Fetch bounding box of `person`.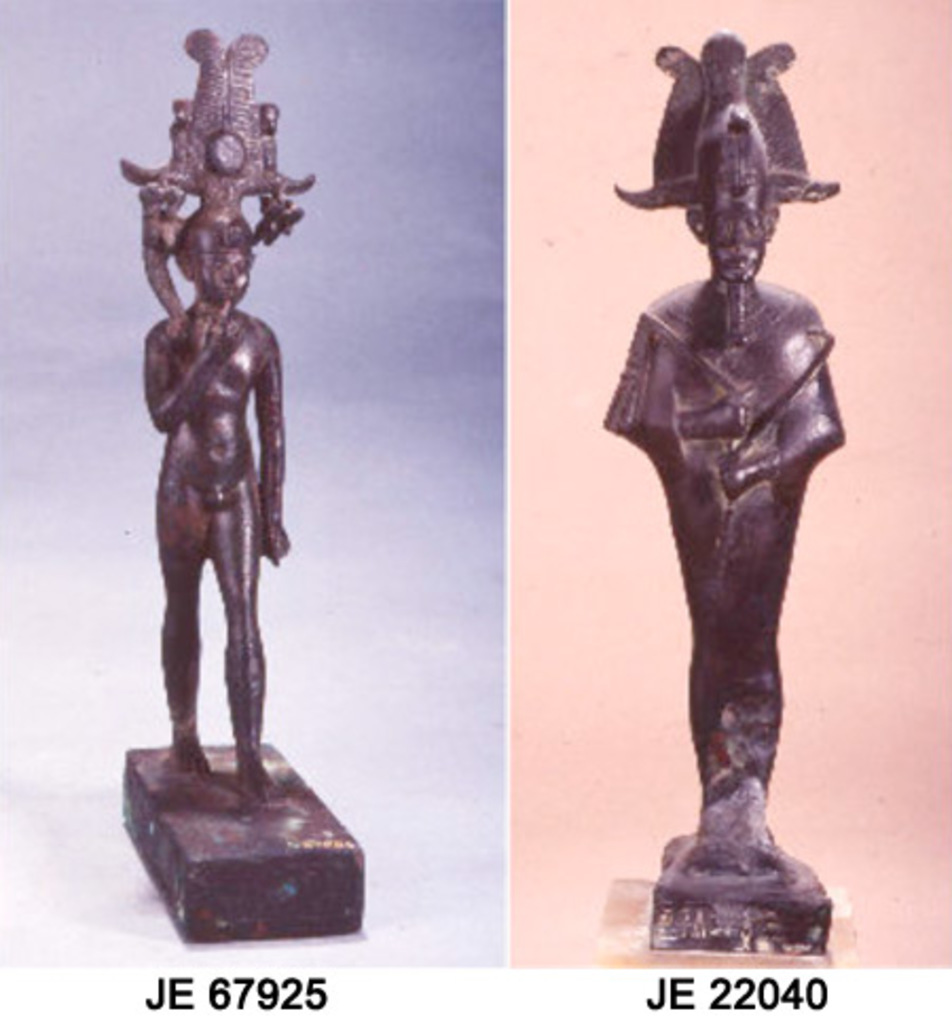
Bbox: <box>601,19,855,878</box>.
